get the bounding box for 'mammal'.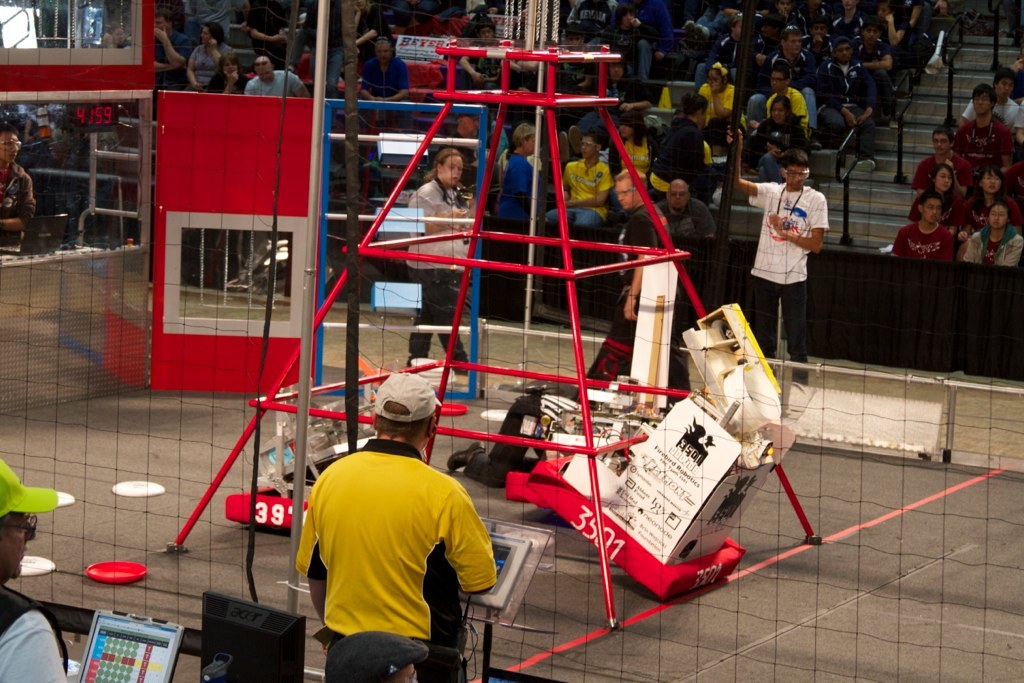
<box>408,150,472,379</box>.
